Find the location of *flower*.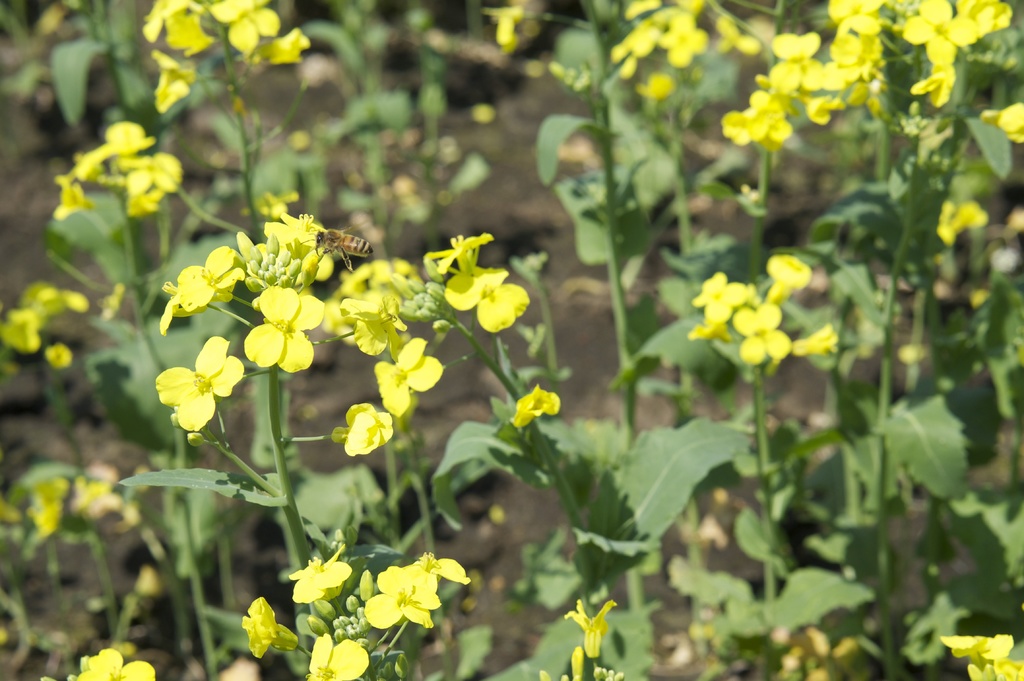
Location: locate(966, 658, 1023, 680).
